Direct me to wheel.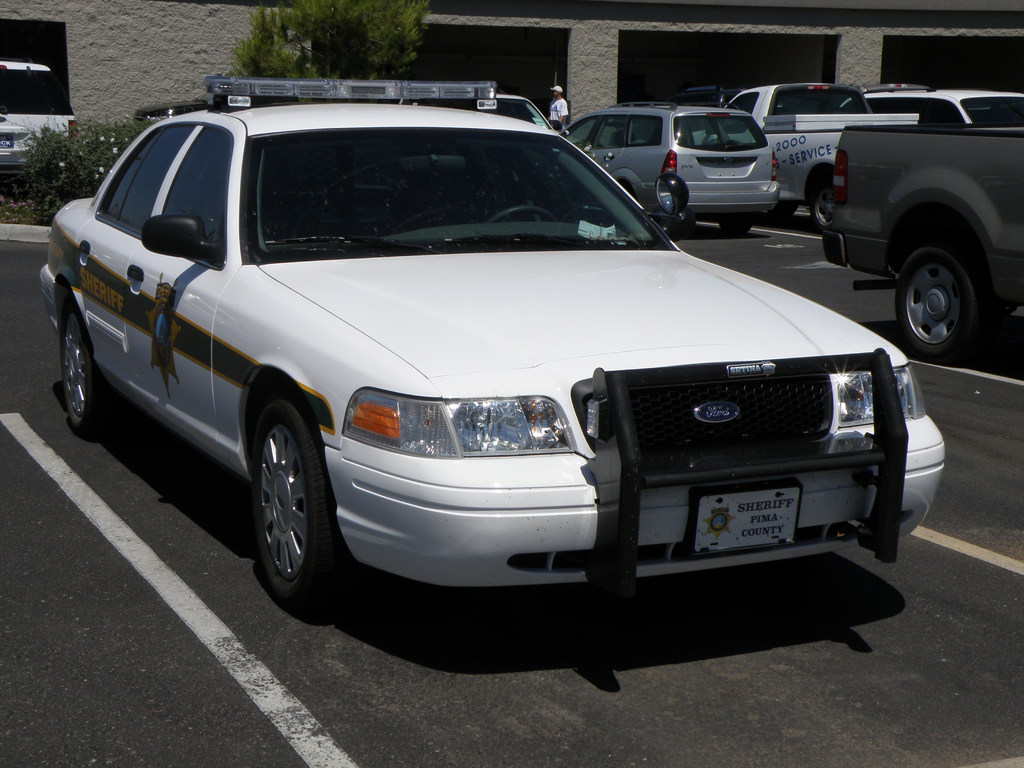
Direction: crop(242, 368, 358, 618).
